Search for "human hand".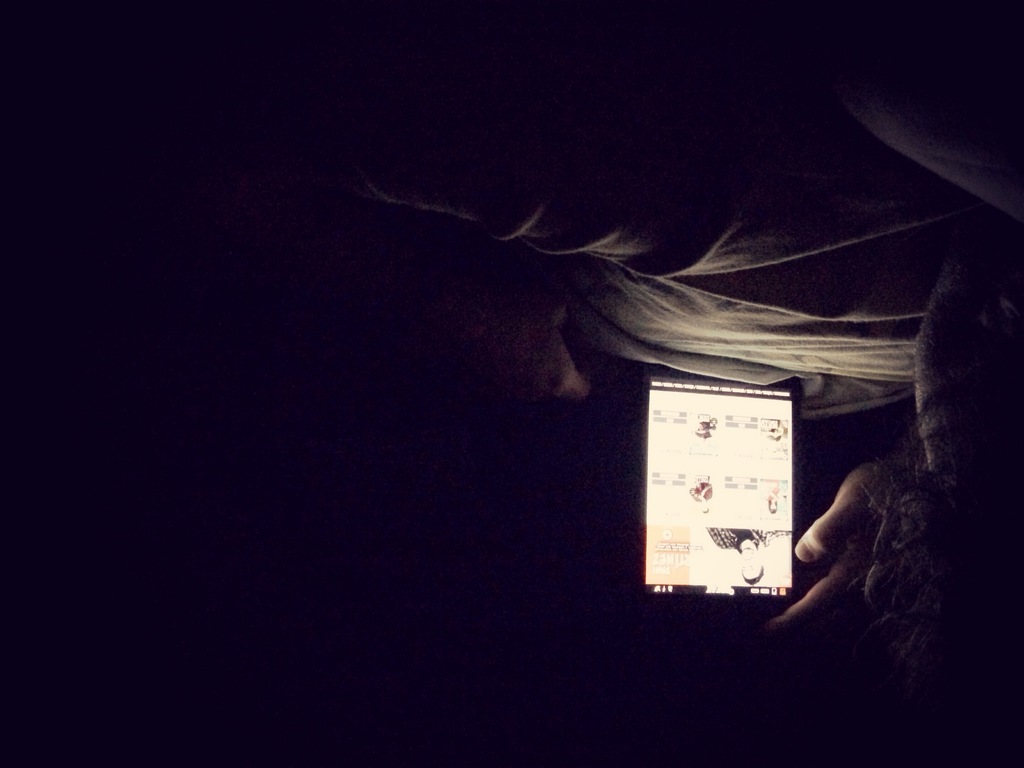
Found at [769,460,878,636].
